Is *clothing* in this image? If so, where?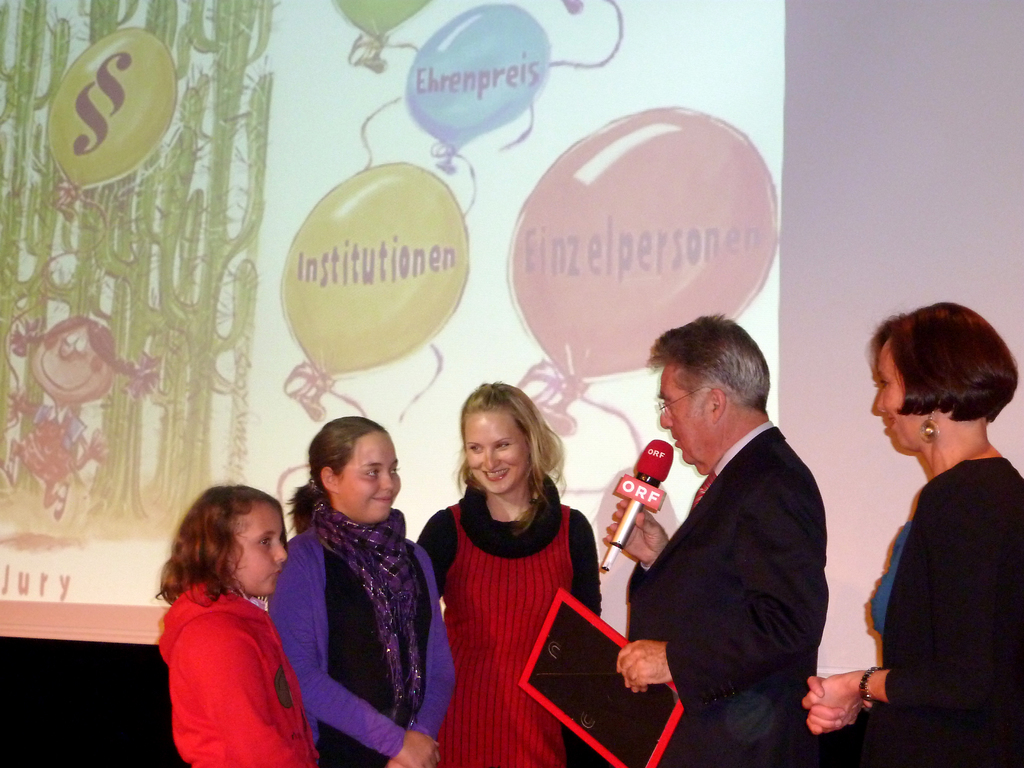
Yes, at pyautogui.locateOnScreen(630, 418, 826, 767).
